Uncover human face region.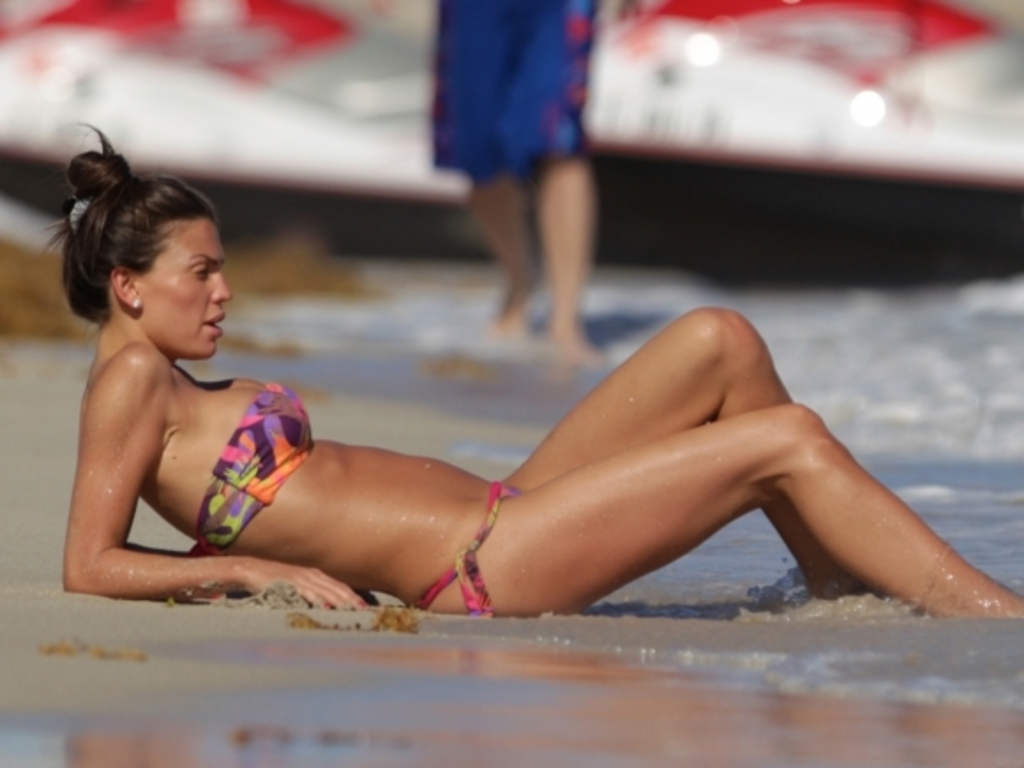
Uncovered: crop(139, 217, 233, 357).
